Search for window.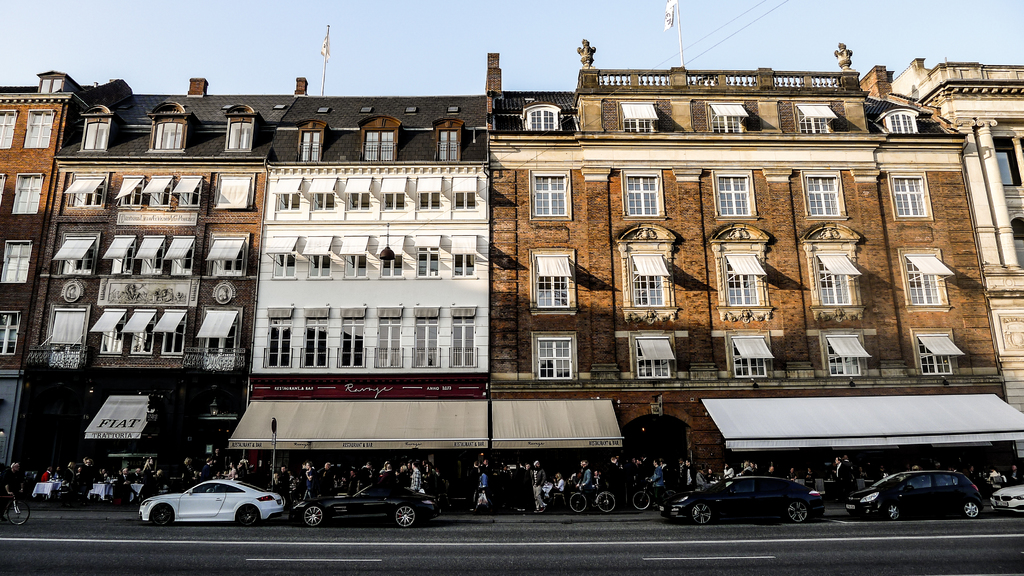
Found at bbox=[337, 308, 363, 369].
